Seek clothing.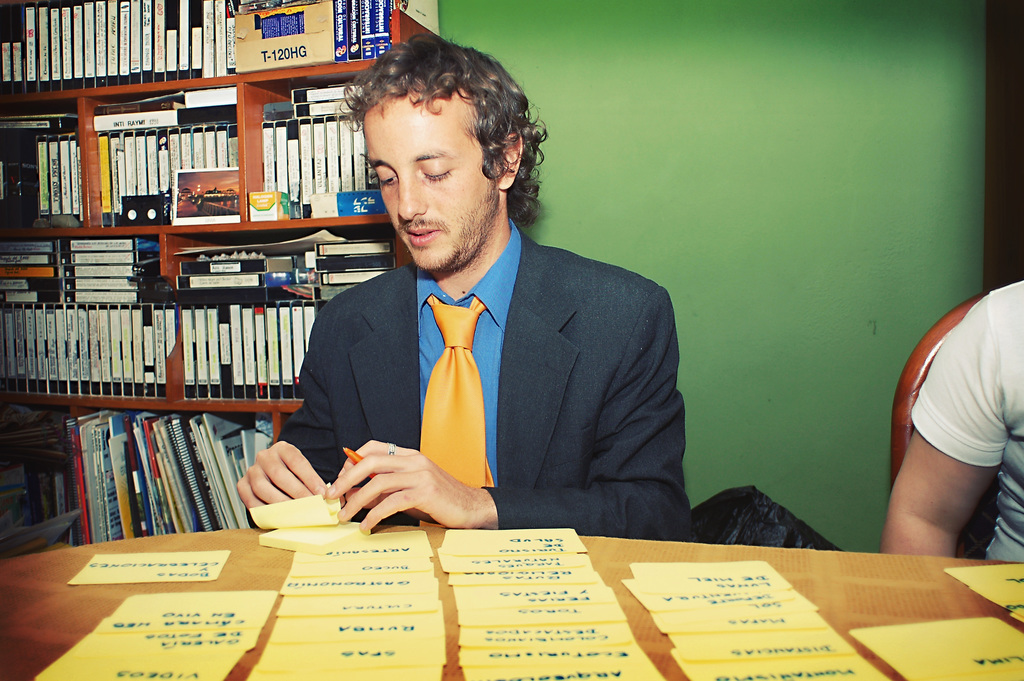
<box>900,276,1023,561</box>.
